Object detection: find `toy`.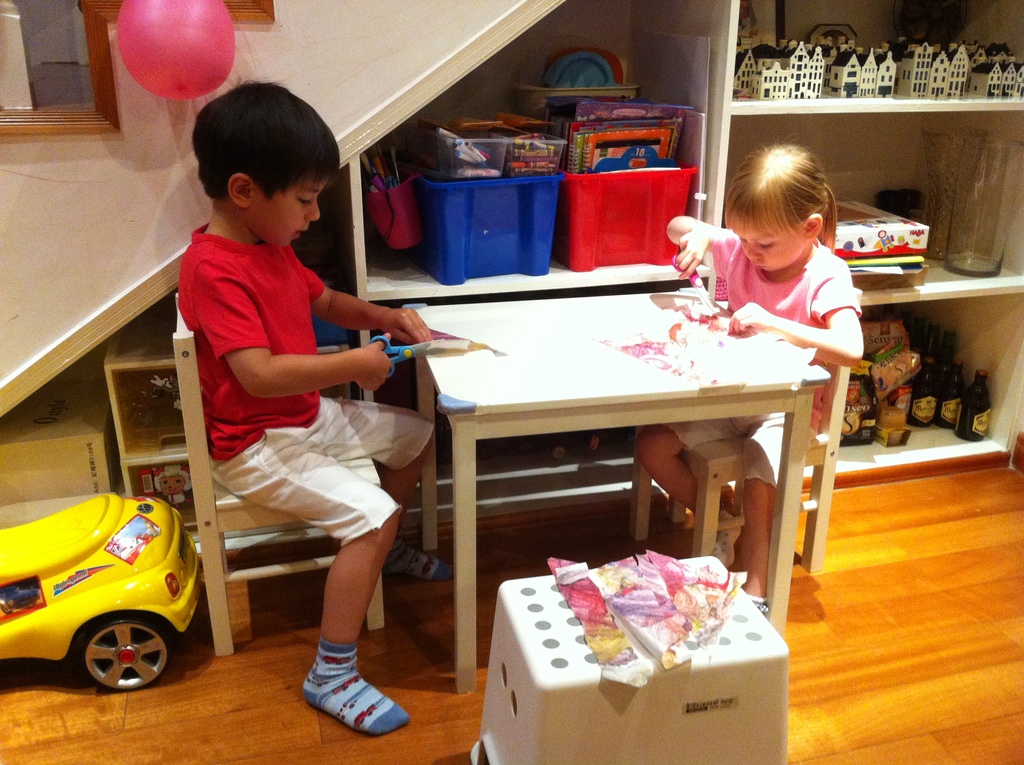
bbox(828, 47, 893, 99).
